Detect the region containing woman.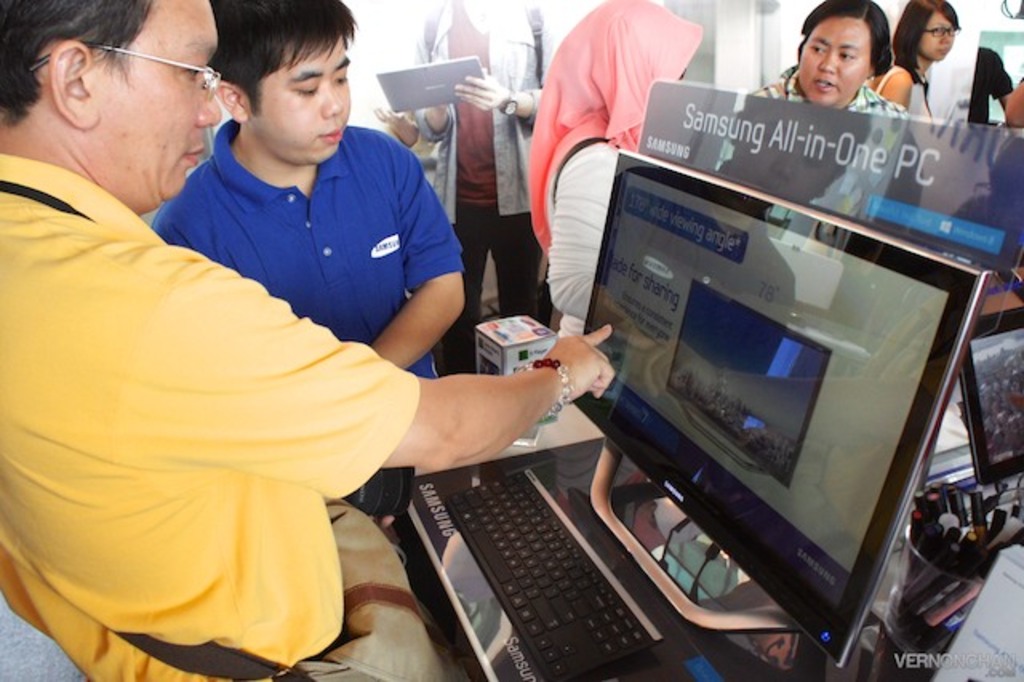
(left=867, top=0, right=960, bottom=133).
